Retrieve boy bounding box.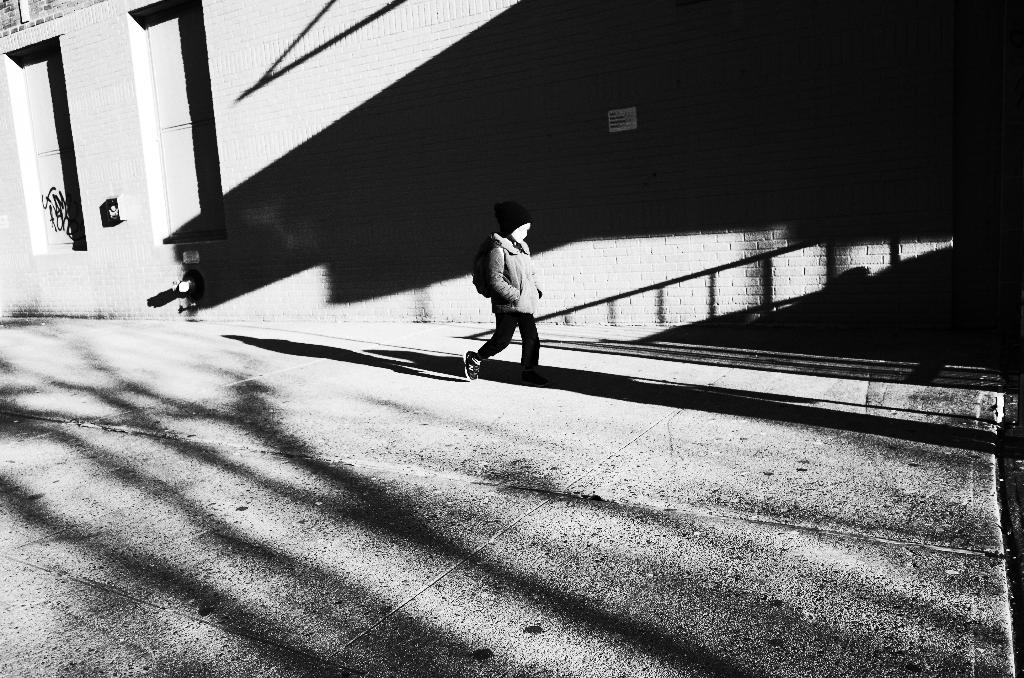
Bounding box: {"x1": 448, "y1": 209, "x2": 559, "y2": 371}.
